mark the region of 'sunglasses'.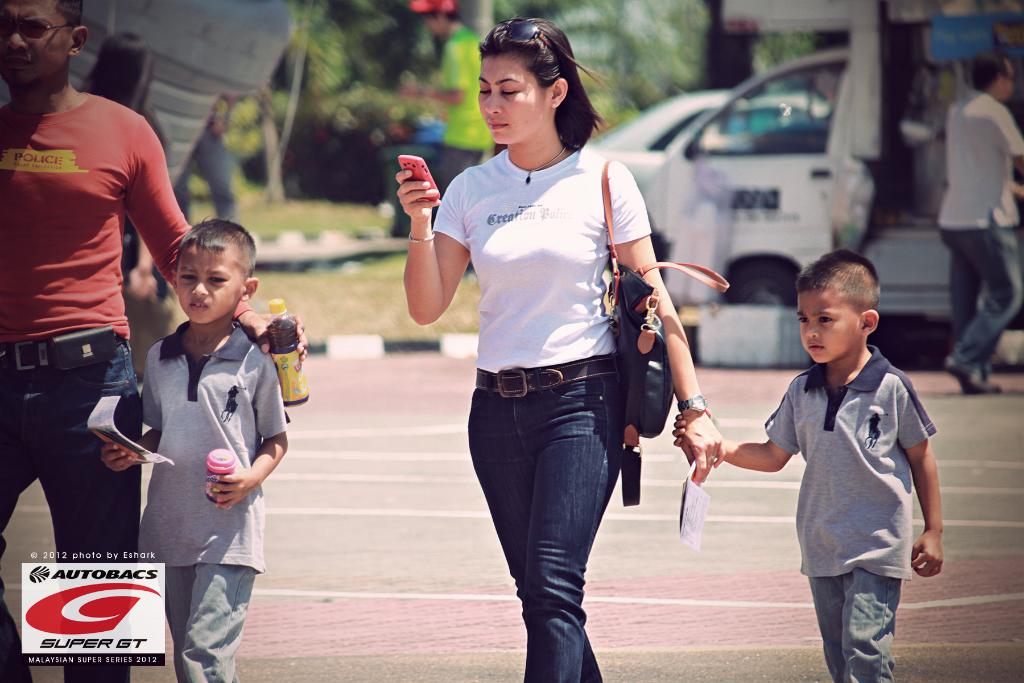
Region: x1=493 y1=18 x2=557 y2=64.
